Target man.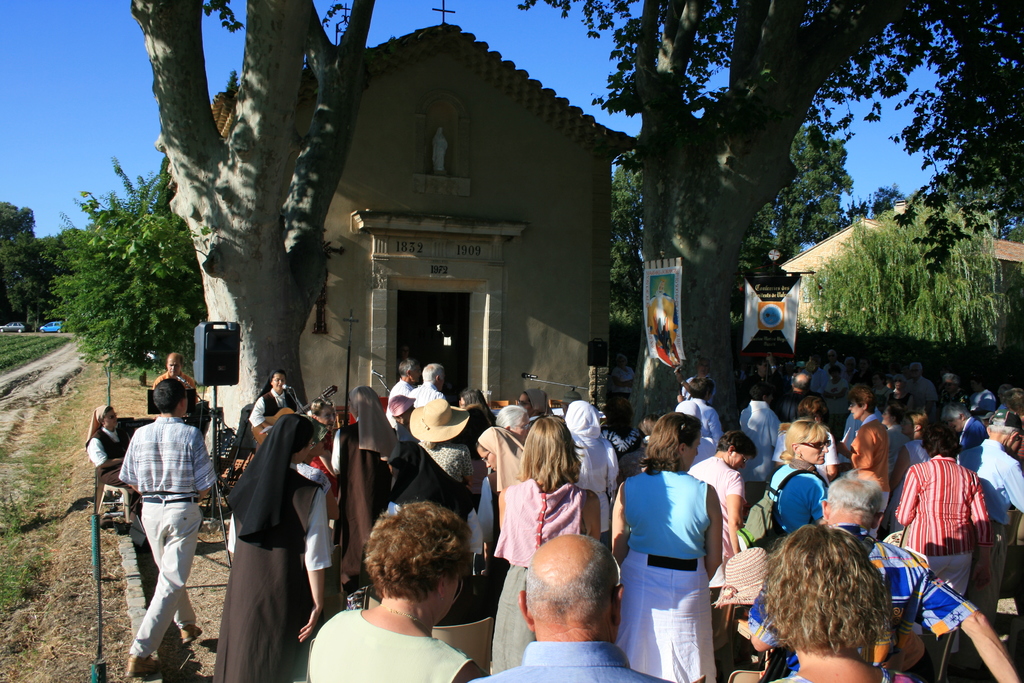
Target region: Rect(406, 363, 445, 400).
